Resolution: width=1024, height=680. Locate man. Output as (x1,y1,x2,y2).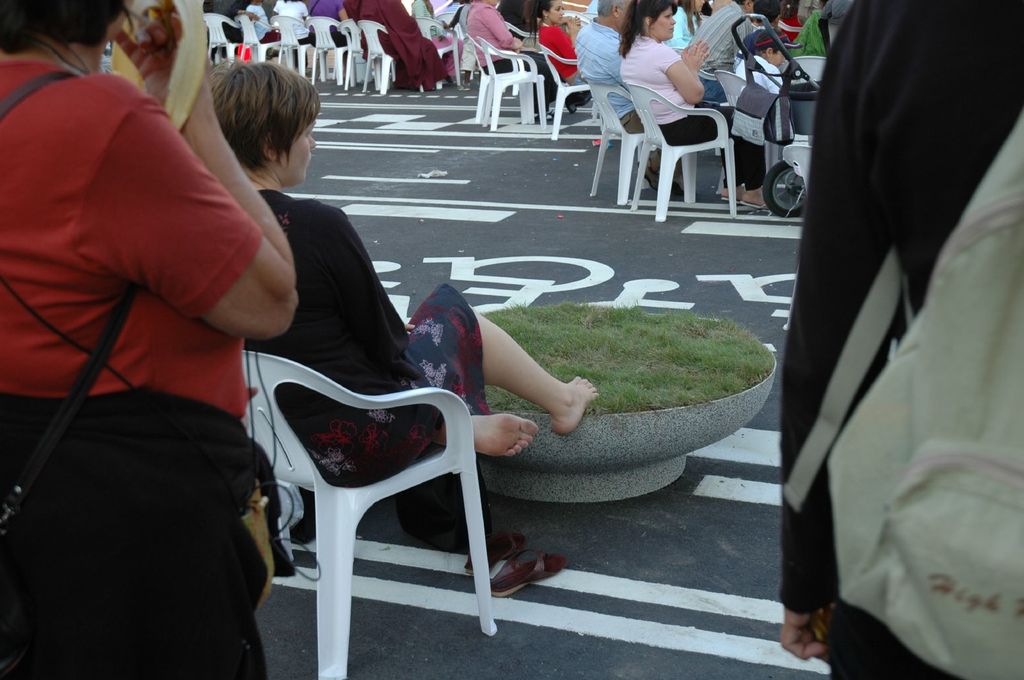
(574,0,690,186).
